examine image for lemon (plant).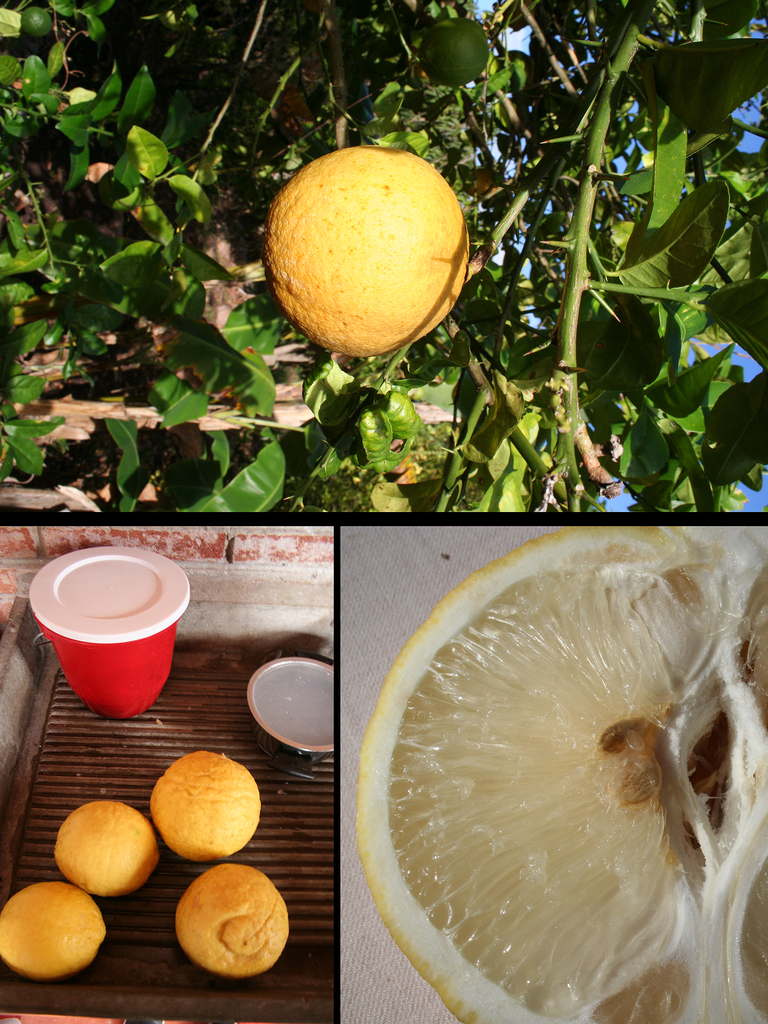
Examination result: 268, 147, 467, 356.
